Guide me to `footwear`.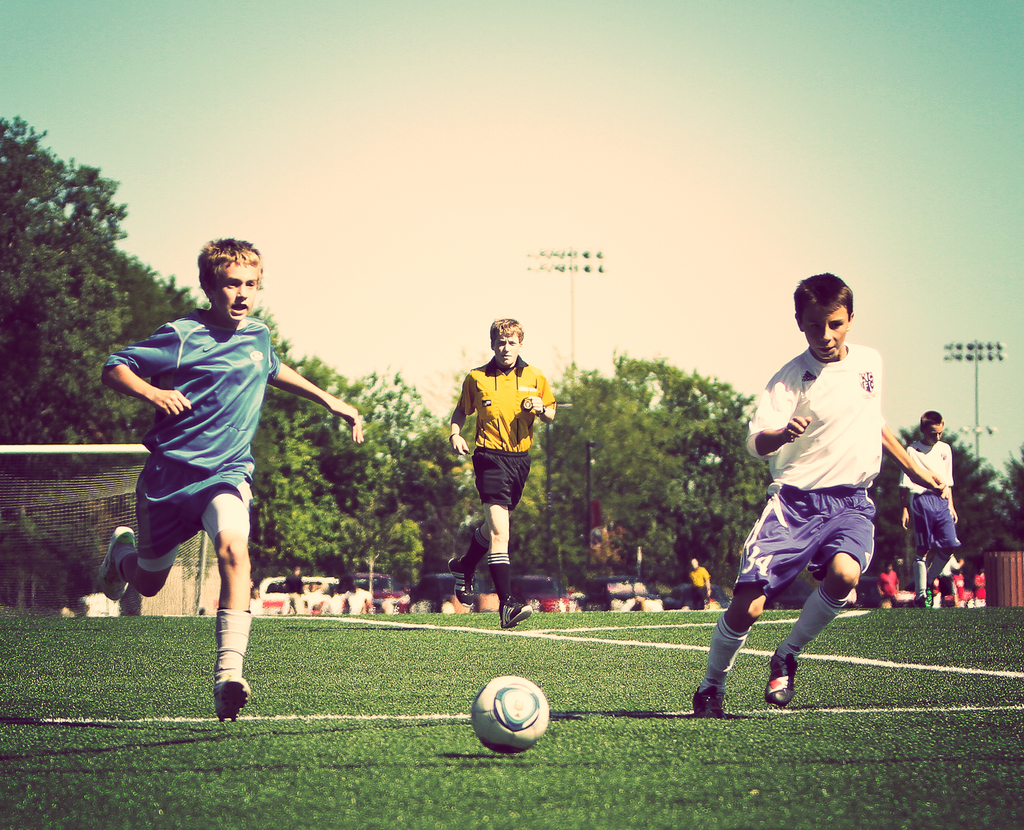
Guidance: (x1=447, y1=557, x2=476, y2=610).
